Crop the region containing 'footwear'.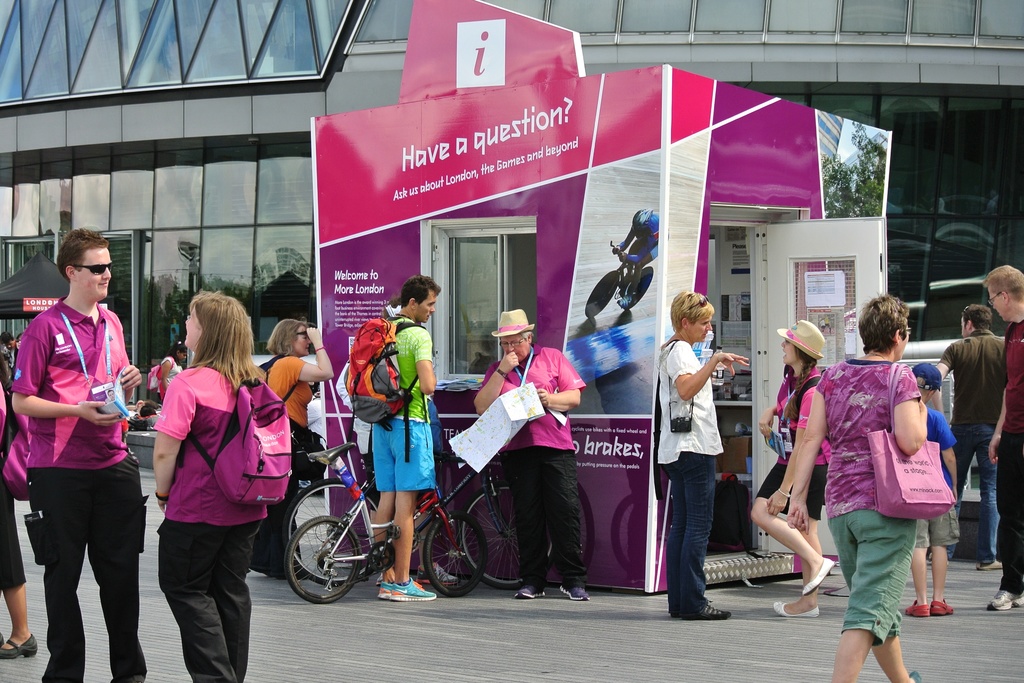
Crop region: bbox=(394, 577, 438, 600).
